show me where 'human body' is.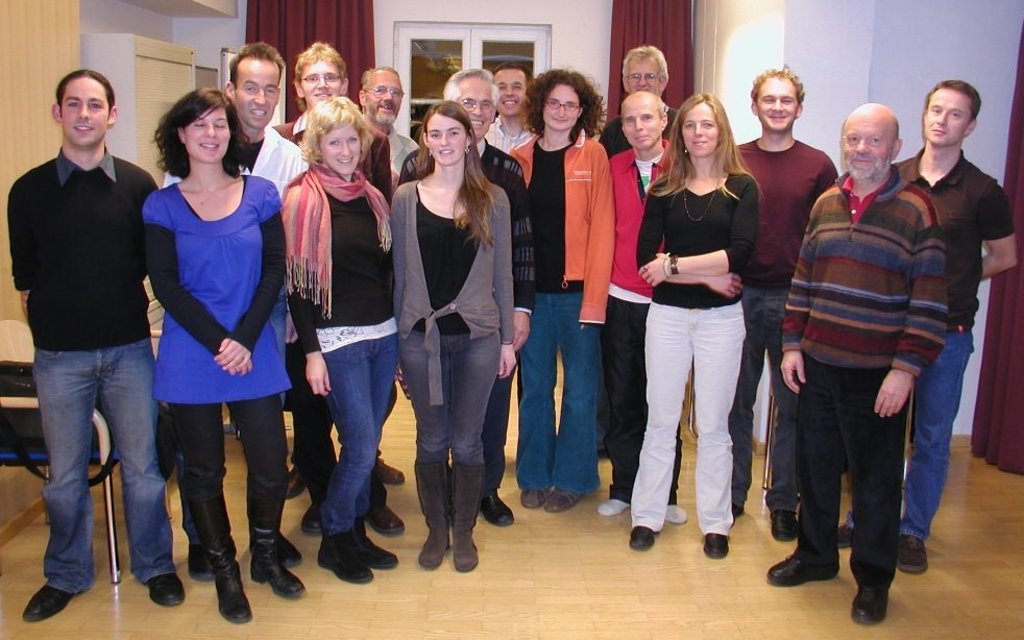
'human body' is at detection(436, 57, 542, 544).
